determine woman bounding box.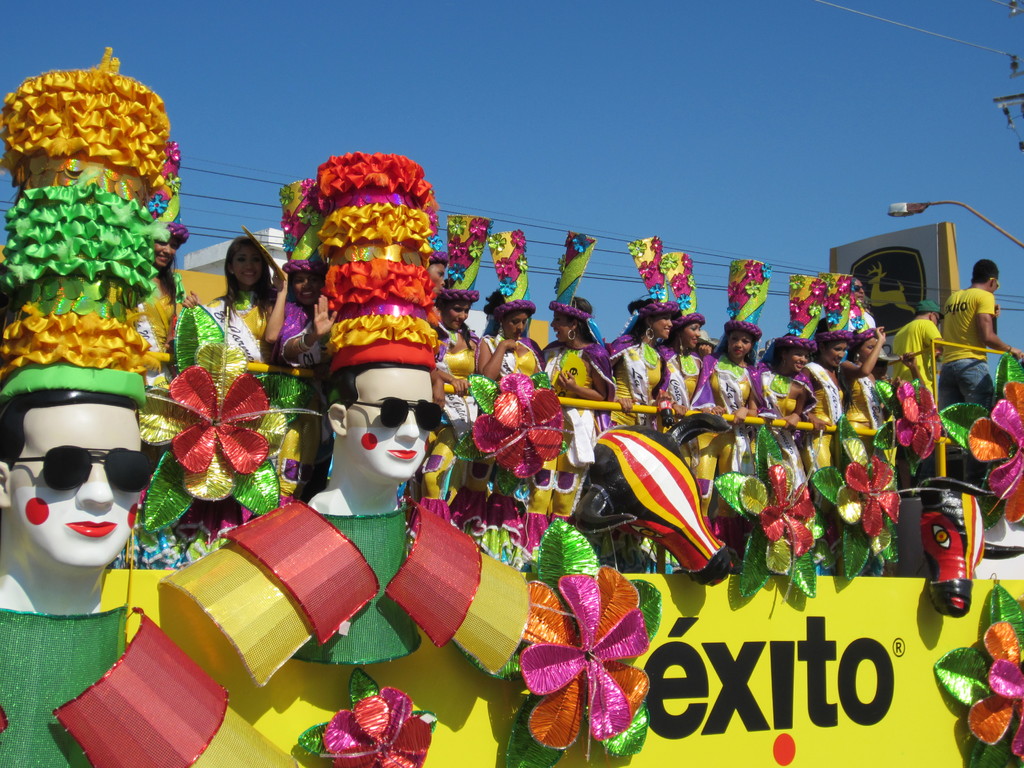
Determined: box=[593, 227, 684, 436].
